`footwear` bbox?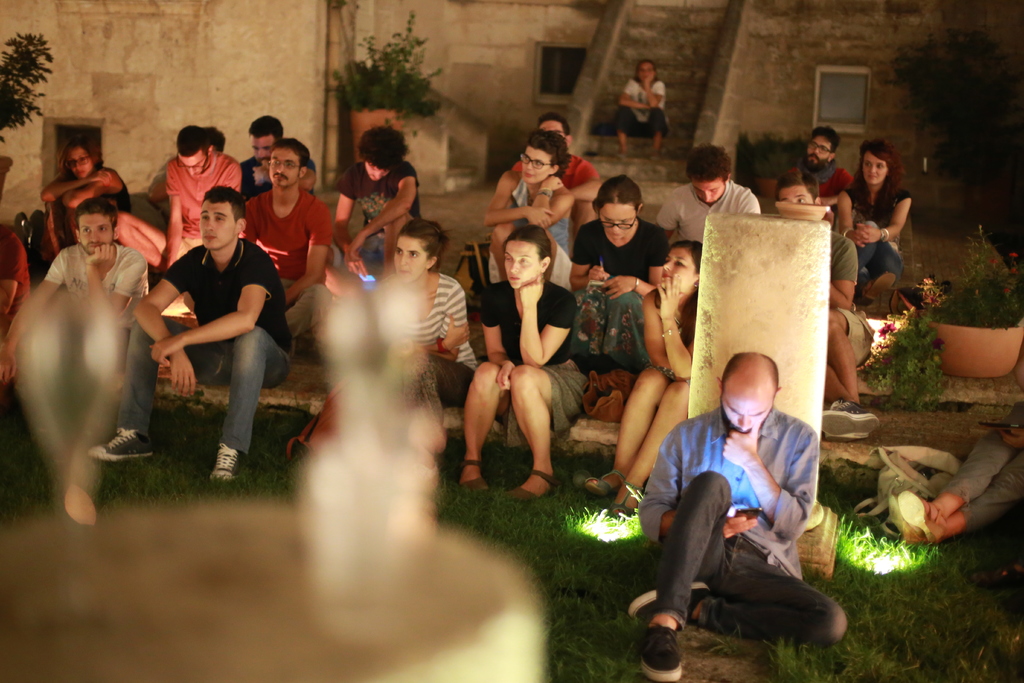
608/479/644/515
